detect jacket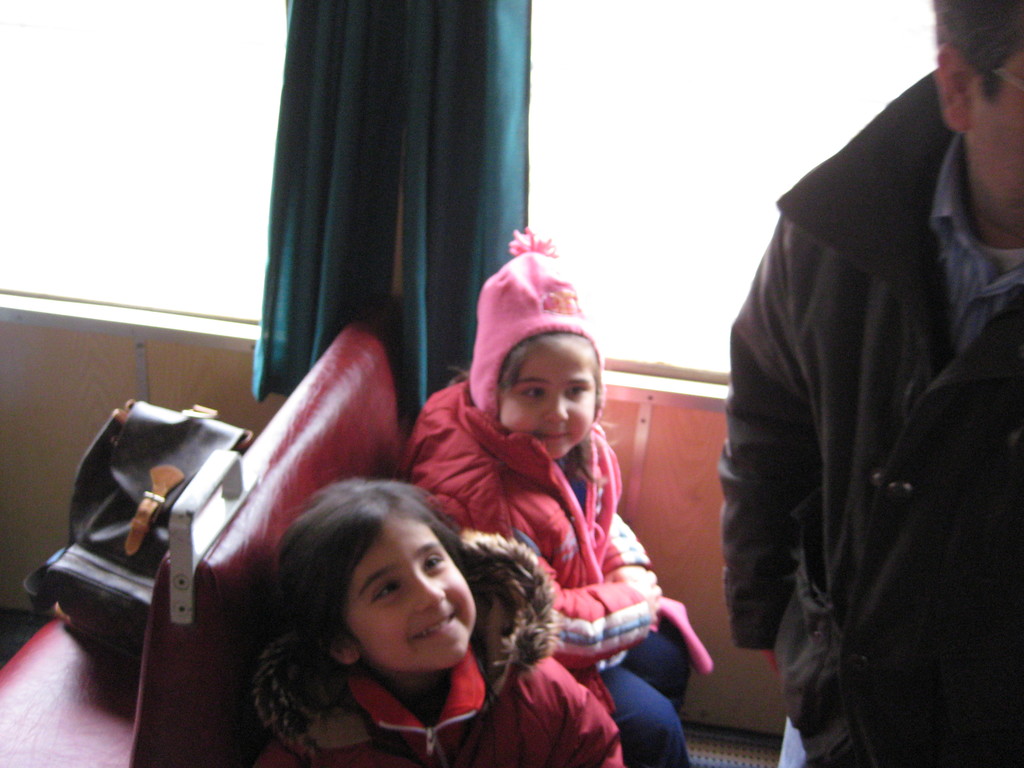
box=[252, 518, 639, 767]
